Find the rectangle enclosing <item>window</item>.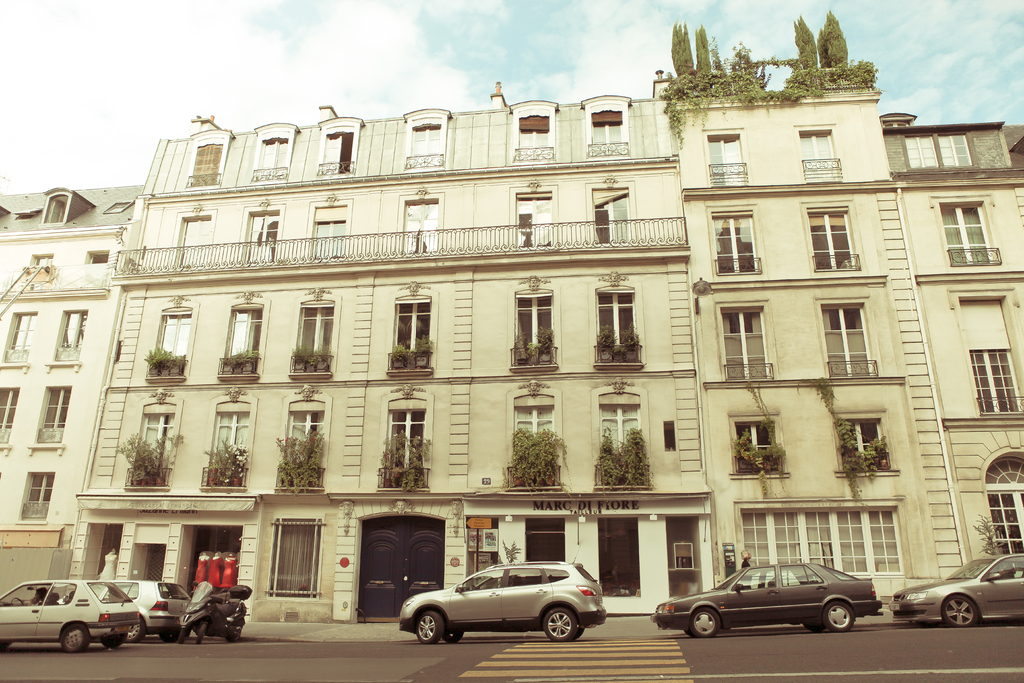
{"left": 516, "top": 185, "right": 549, "bottom": 252}.
